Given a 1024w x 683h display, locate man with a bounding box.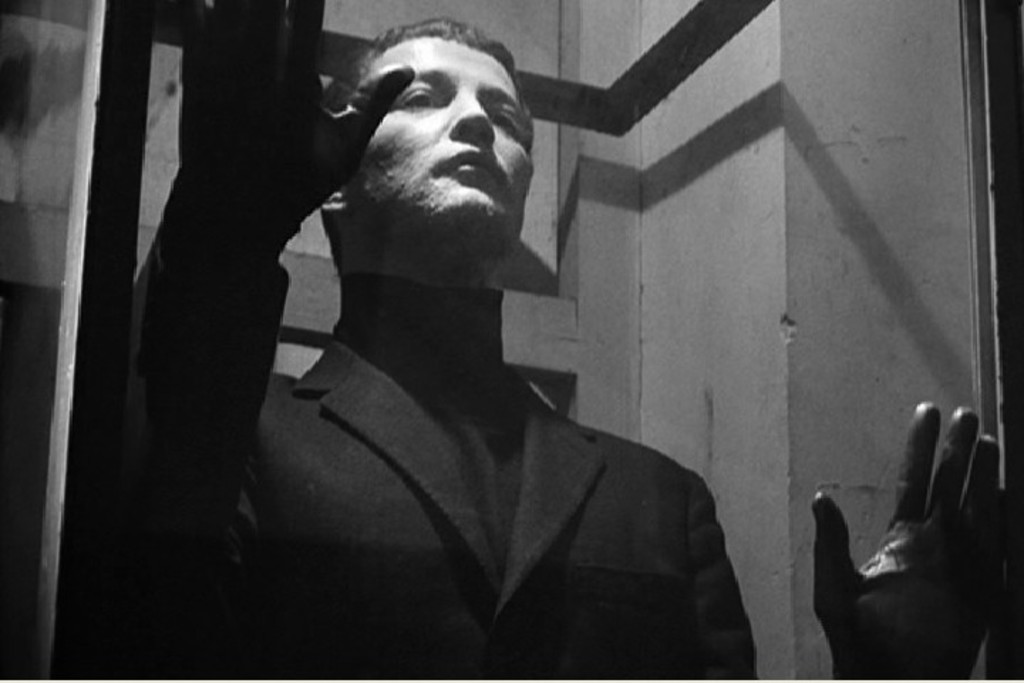
Located: <box>267,28,604,474</box>.
